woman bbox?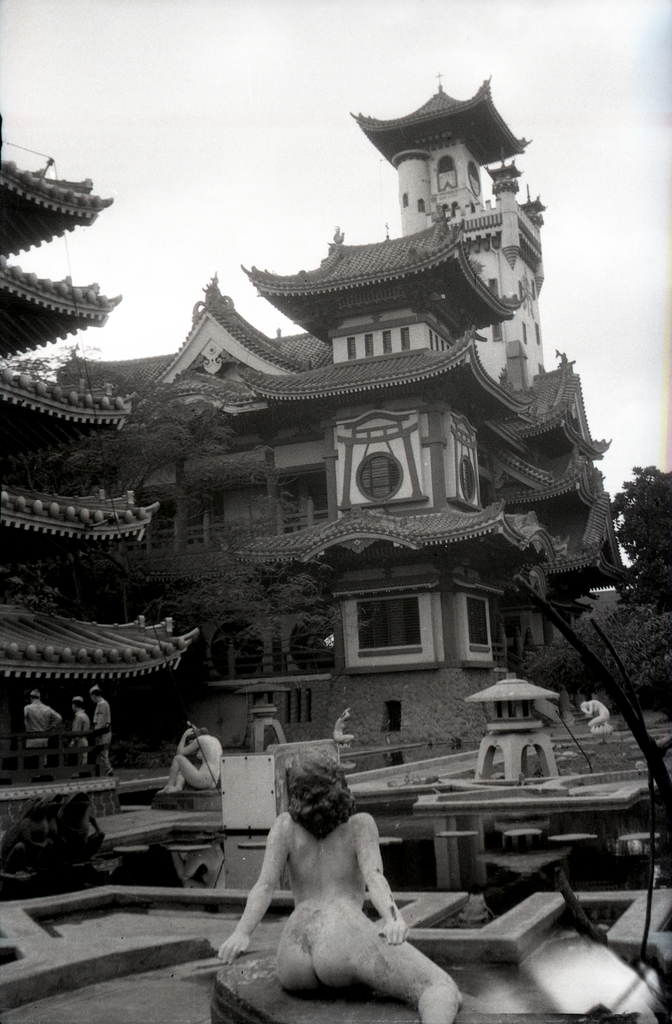
BBox(158, 725, 221, 796)
